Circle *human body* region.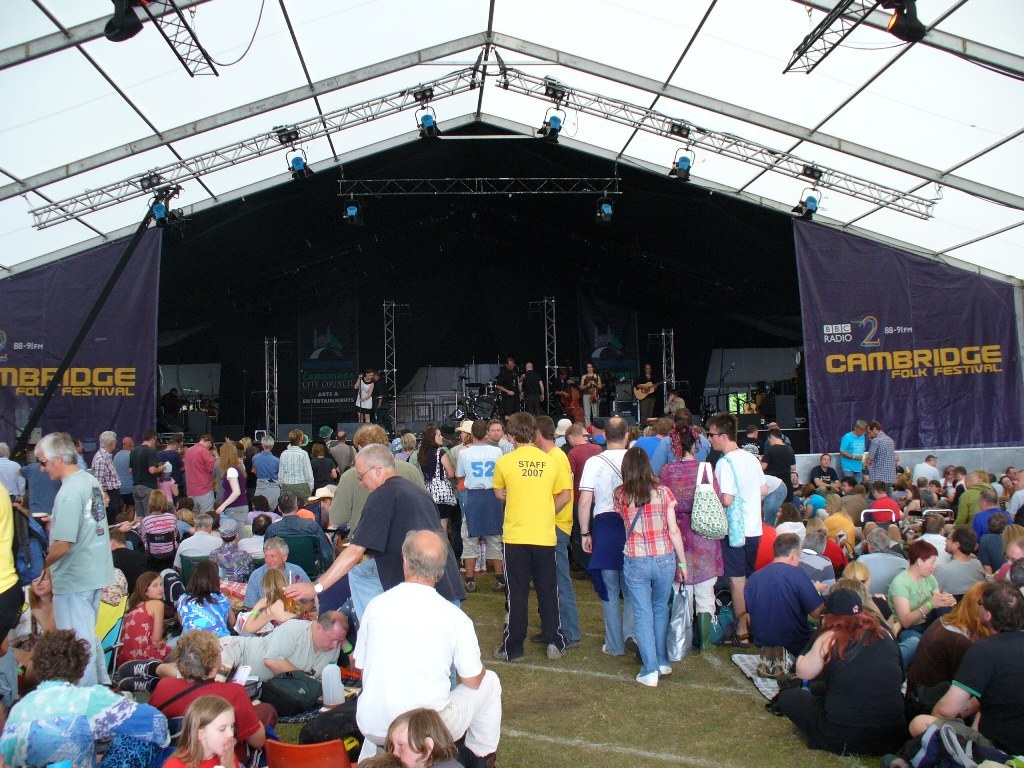
Region: left=257, top=536, right=307, bottom=610.
